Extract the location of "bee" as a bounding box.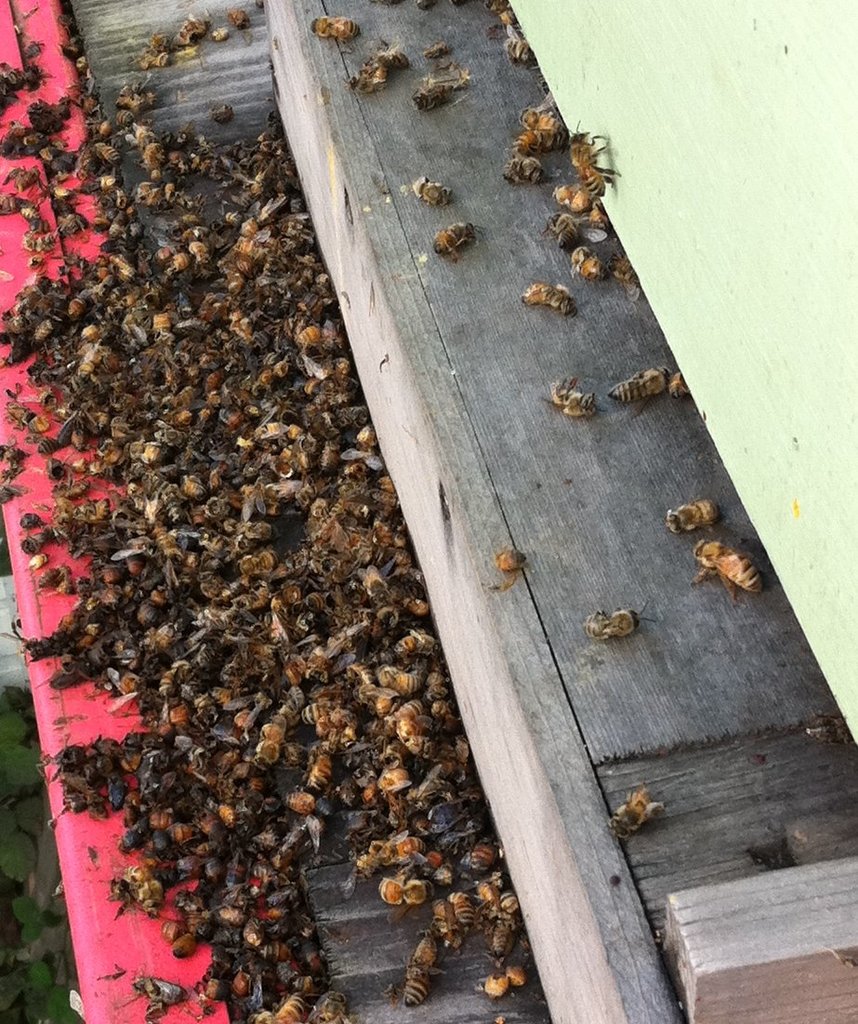
Rect(535, 87, 578, 150).
